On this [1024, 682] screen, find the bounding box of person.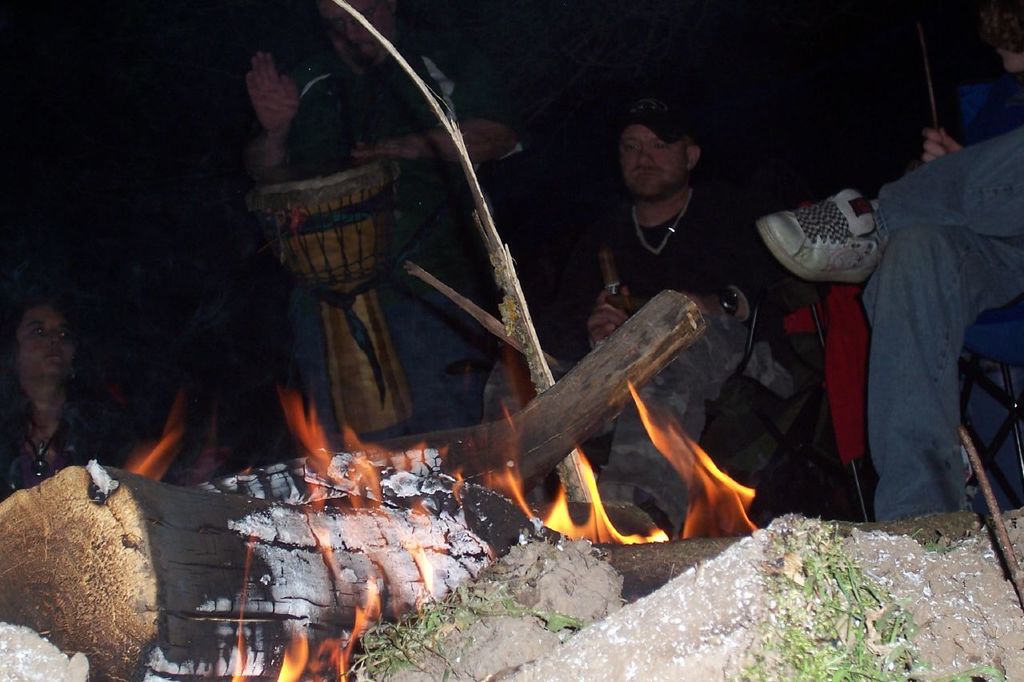
Bounding box: {"left": 0, "top": 313, "right": 178, "bottom": 505}.
